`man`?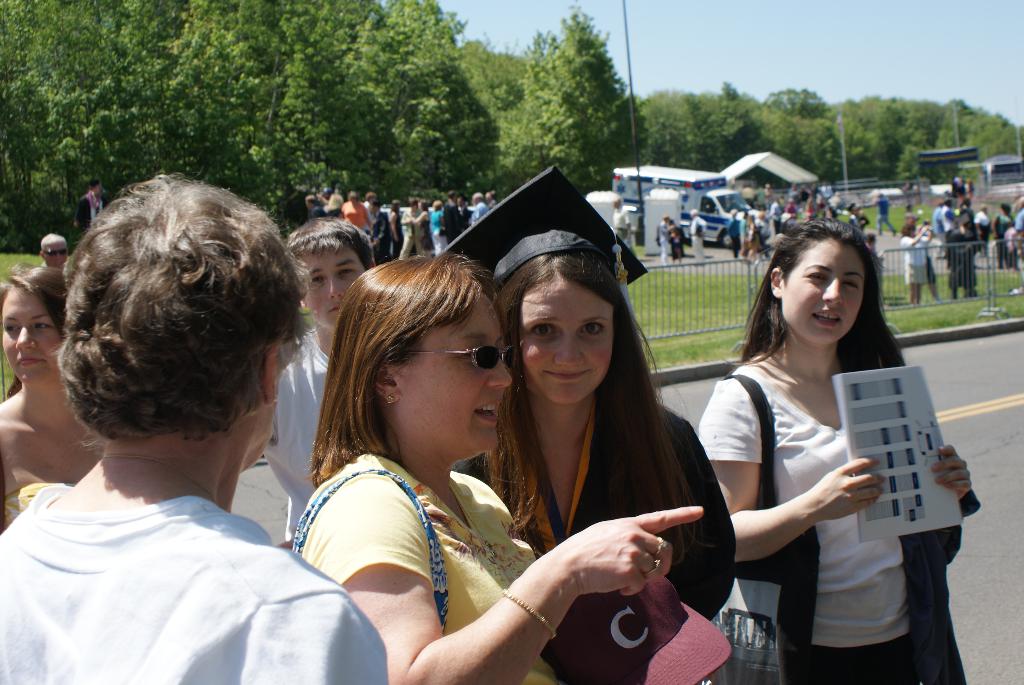
456,197,470,241
